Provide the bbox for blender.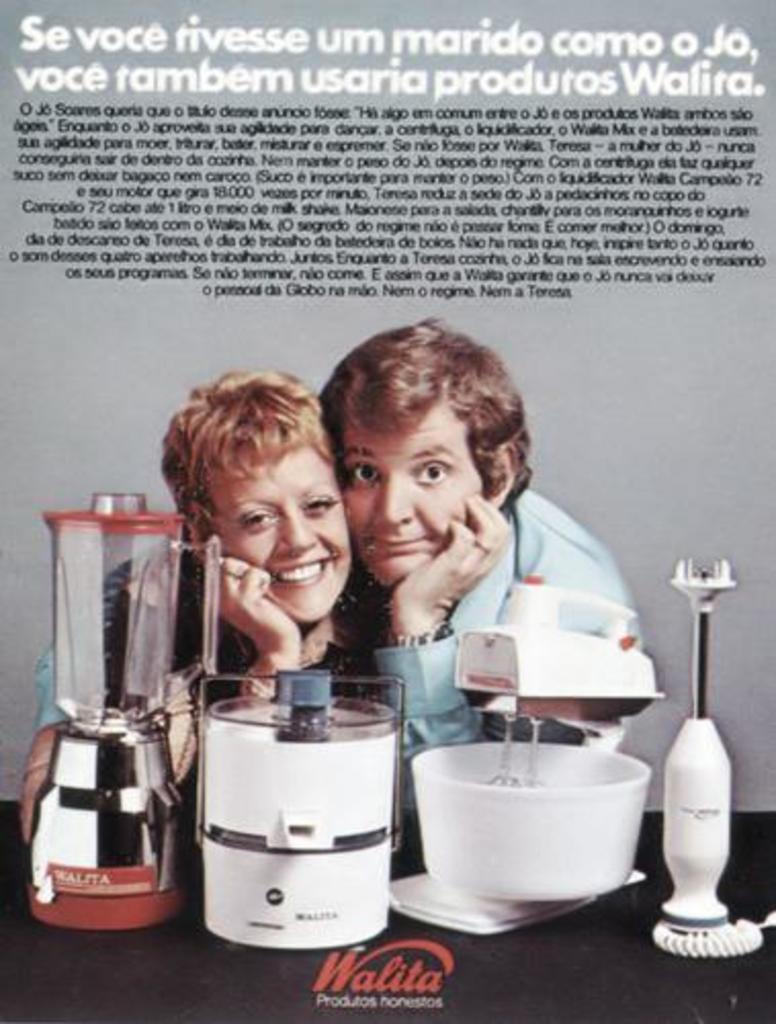
Rect(412, 578, 655, 901).
